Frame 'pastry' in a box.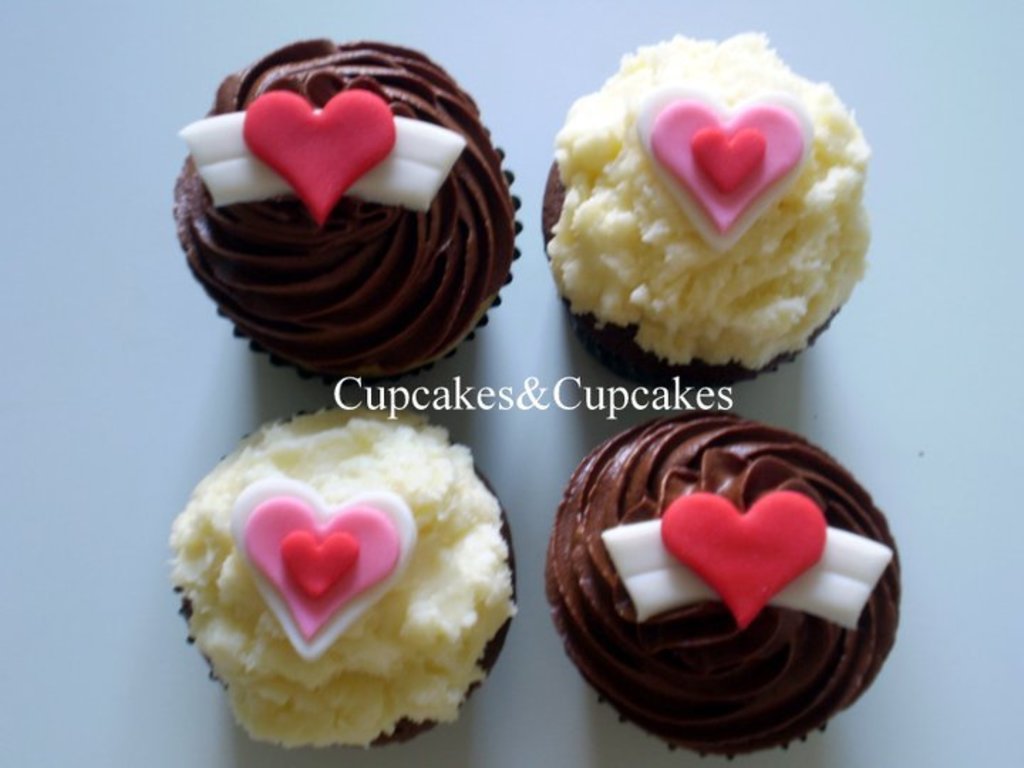
(158,407,512,764).
